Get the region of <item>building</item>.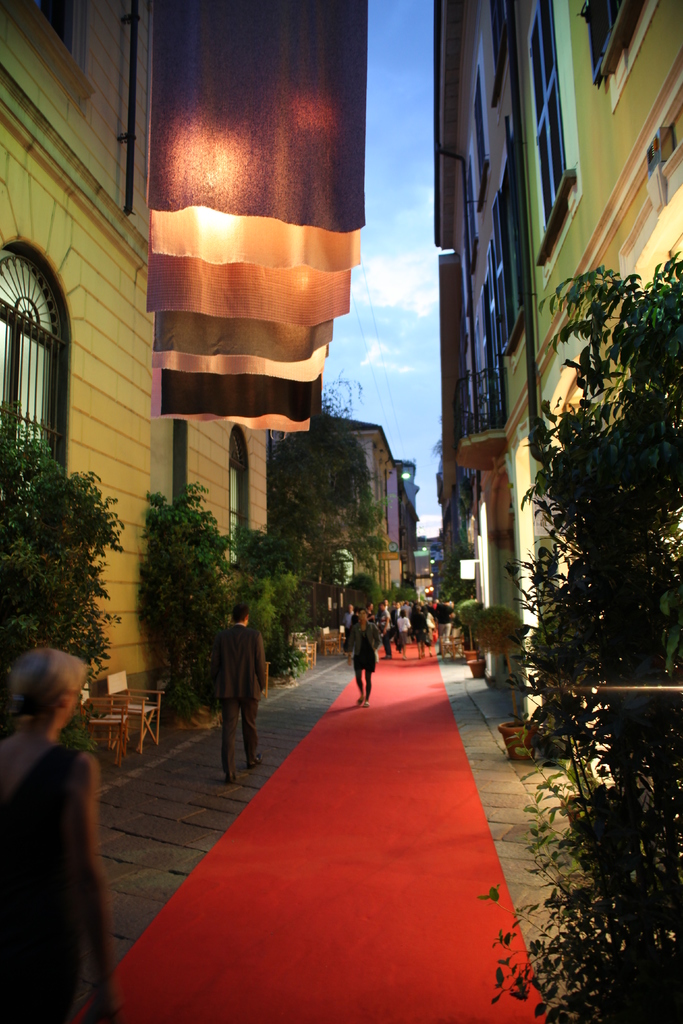
[x1=439, y1=465, x2=454, y2=561].
